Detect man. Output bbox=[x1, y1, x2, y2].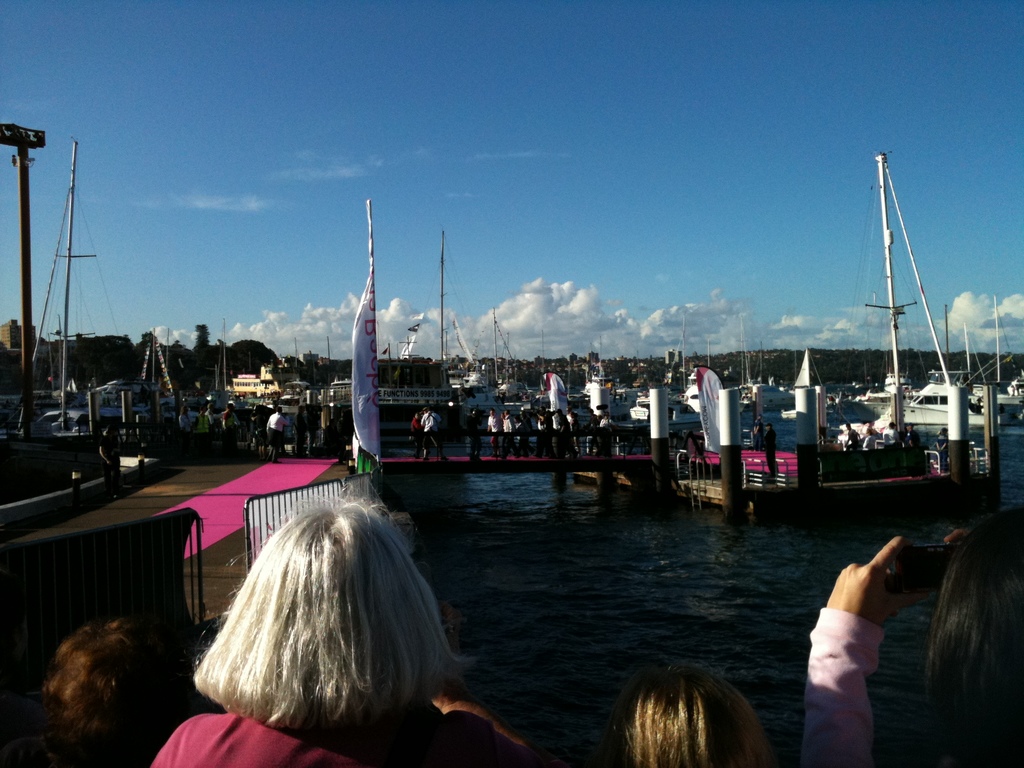
bbox=[260, 410, 287, 460].
